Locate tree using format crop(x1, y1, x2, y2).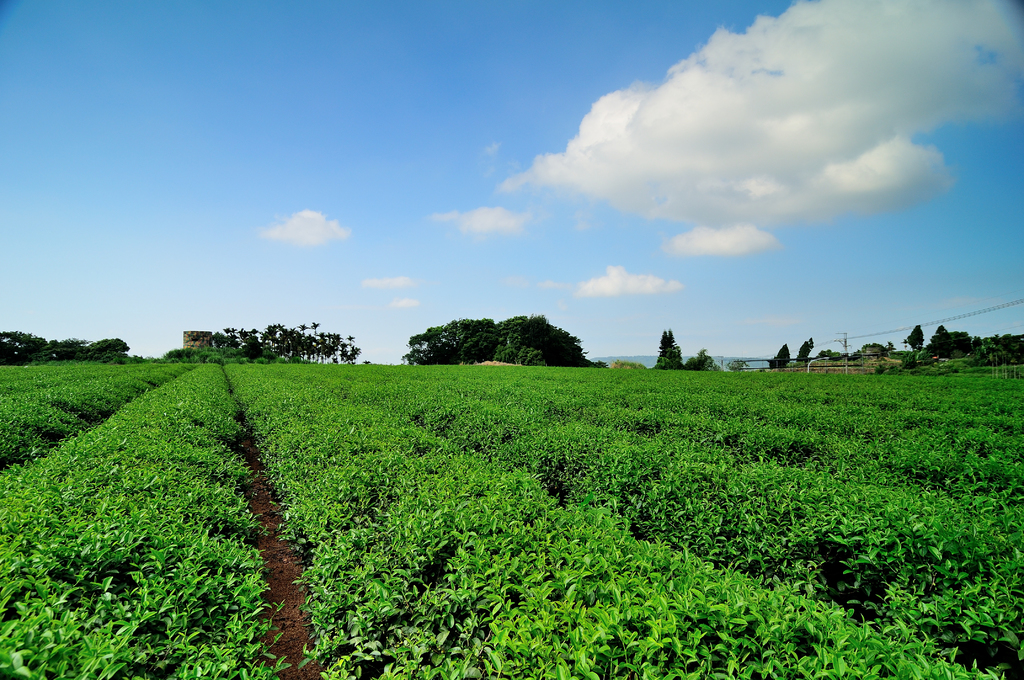
crop(689, 349, 723, 369).
